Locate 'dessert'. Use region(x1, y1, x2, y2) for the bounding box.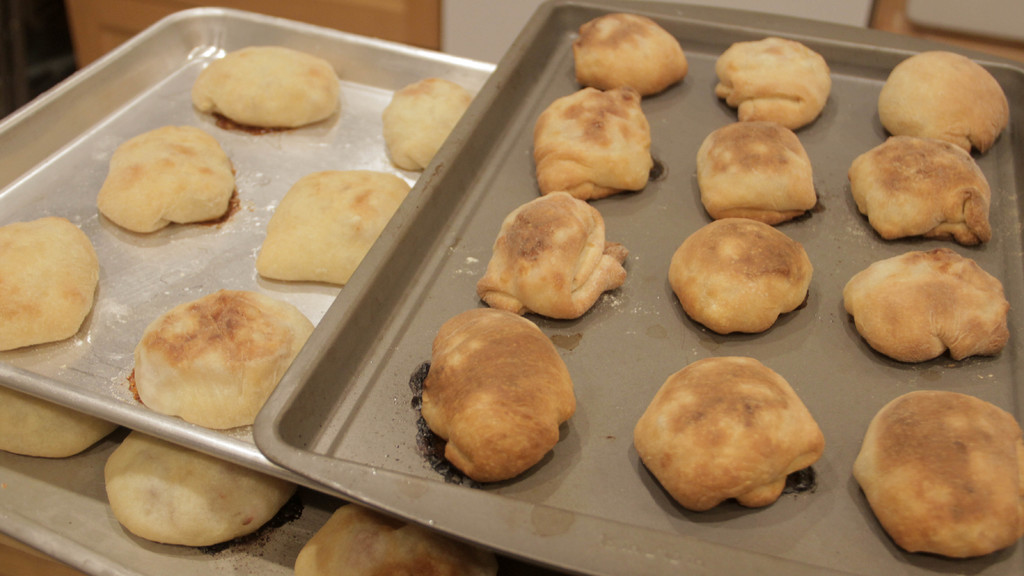
region(422, 303, 576, 482).
